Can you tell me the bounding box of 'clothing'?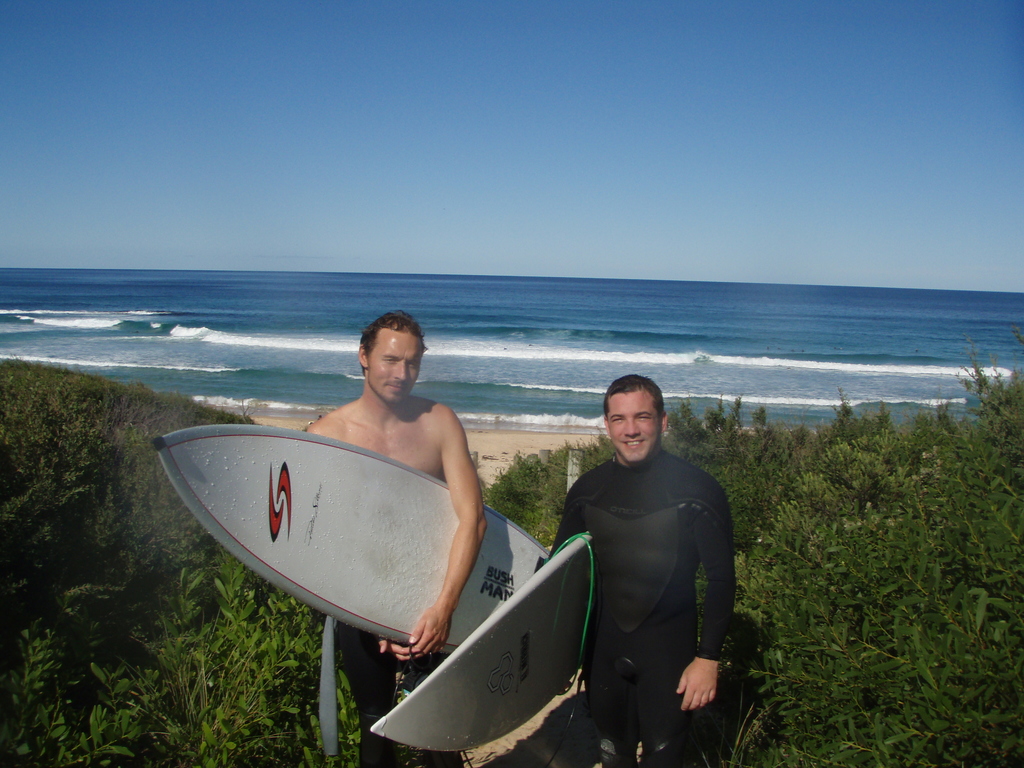
{"x1": 340, "y1": 625, "x2": 436, "y2": 764}.
